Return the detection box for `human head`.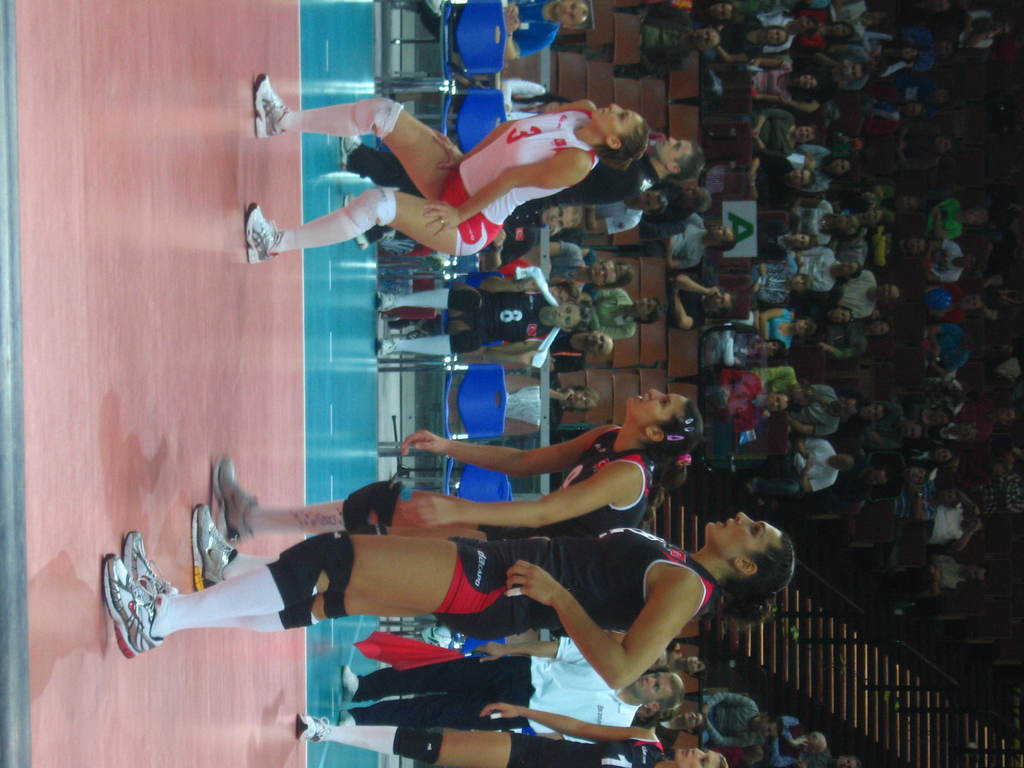
x1=685, y1=654, x2=708, y2=675.
